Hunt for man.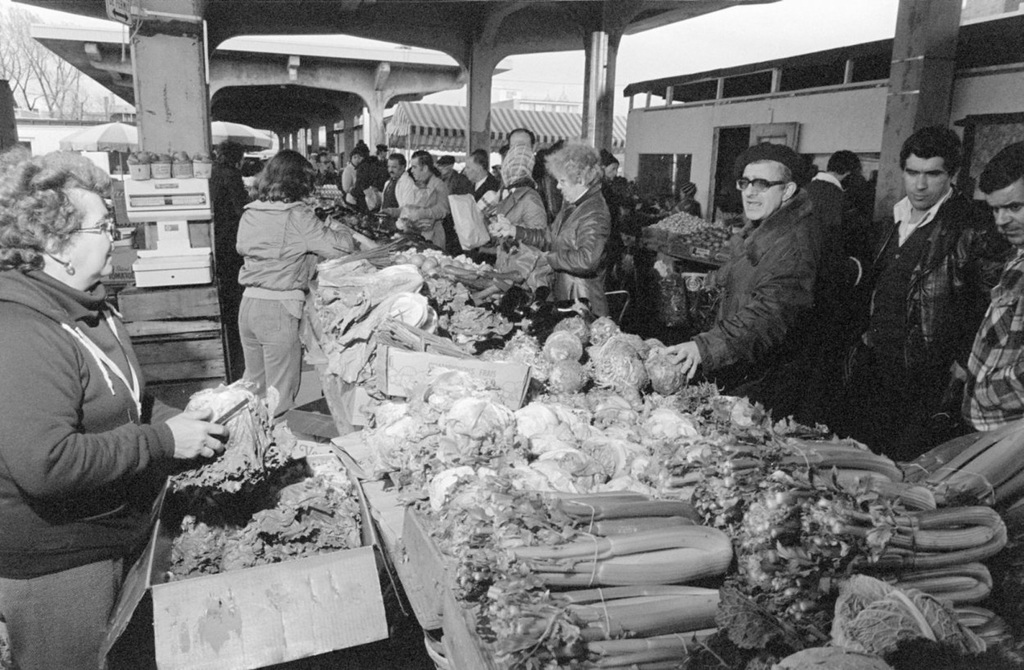
Hunted down at <box>918,139,1023,440</box>.
